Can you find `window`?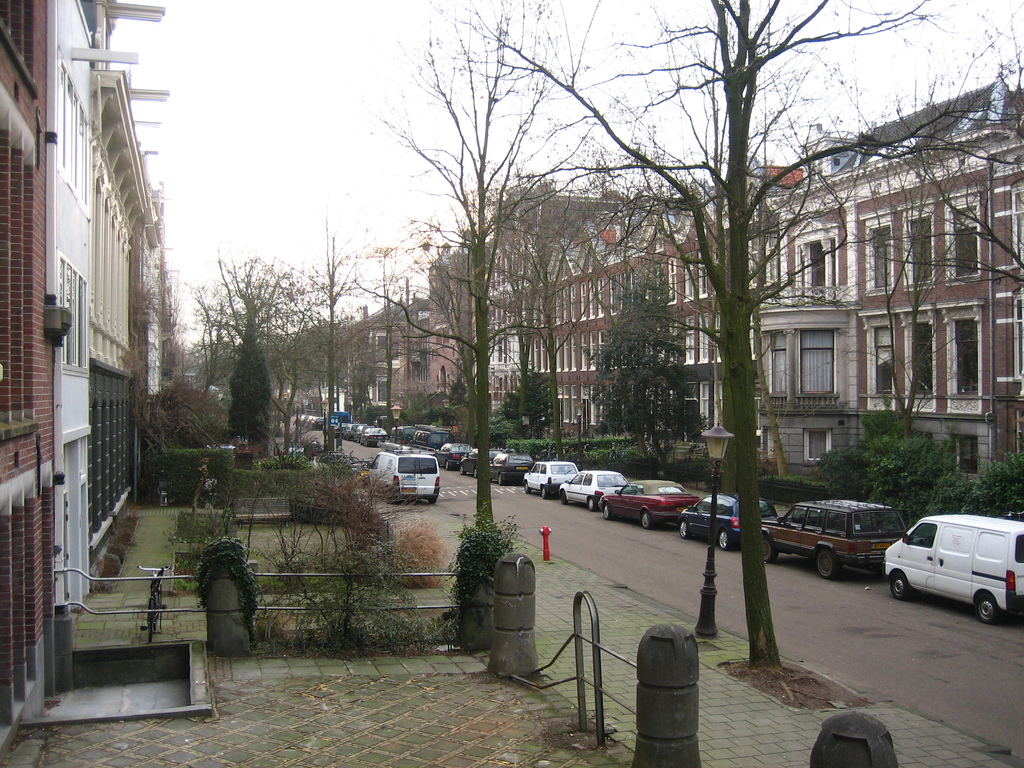
Yes, bounding box: region(612, 387, 617, 431).
